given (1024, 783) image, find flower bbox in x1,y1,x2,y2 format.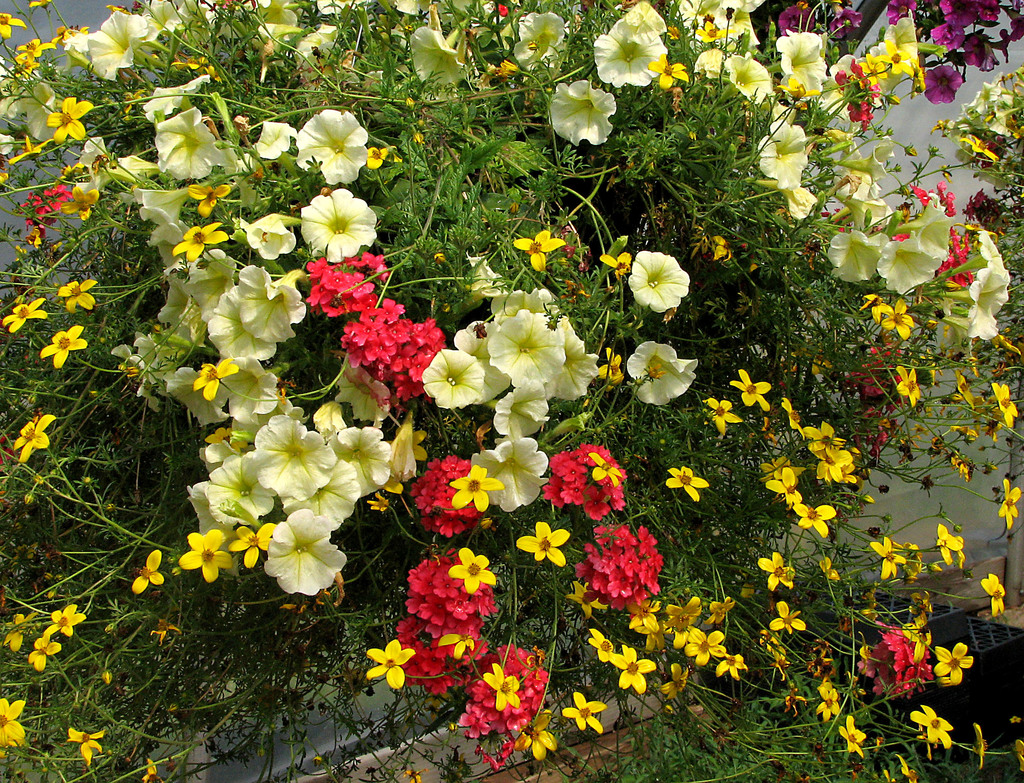
244,0,296,49.
